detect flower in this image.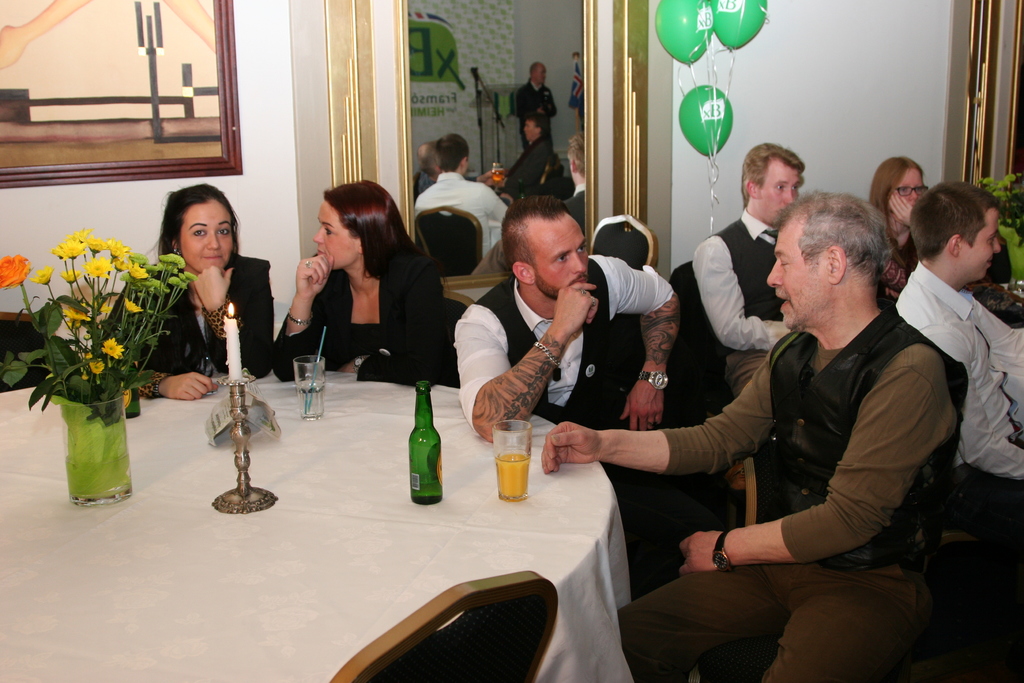
Detection: x1=65, y1=302, x2=89, y2=324.
